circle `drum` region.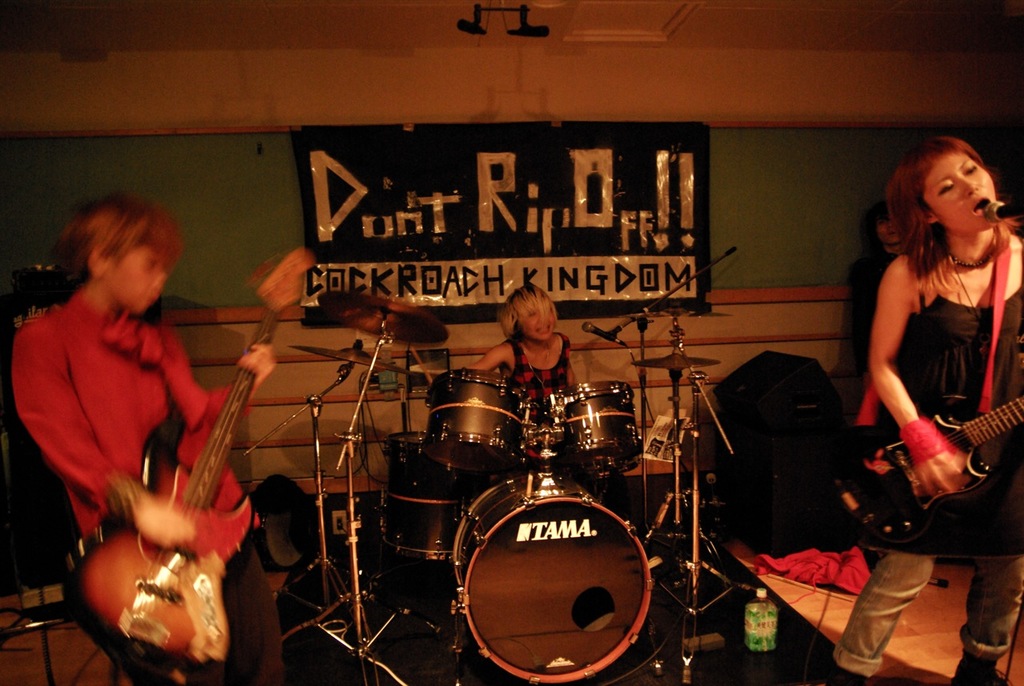
Region: 423/368/534/472.
